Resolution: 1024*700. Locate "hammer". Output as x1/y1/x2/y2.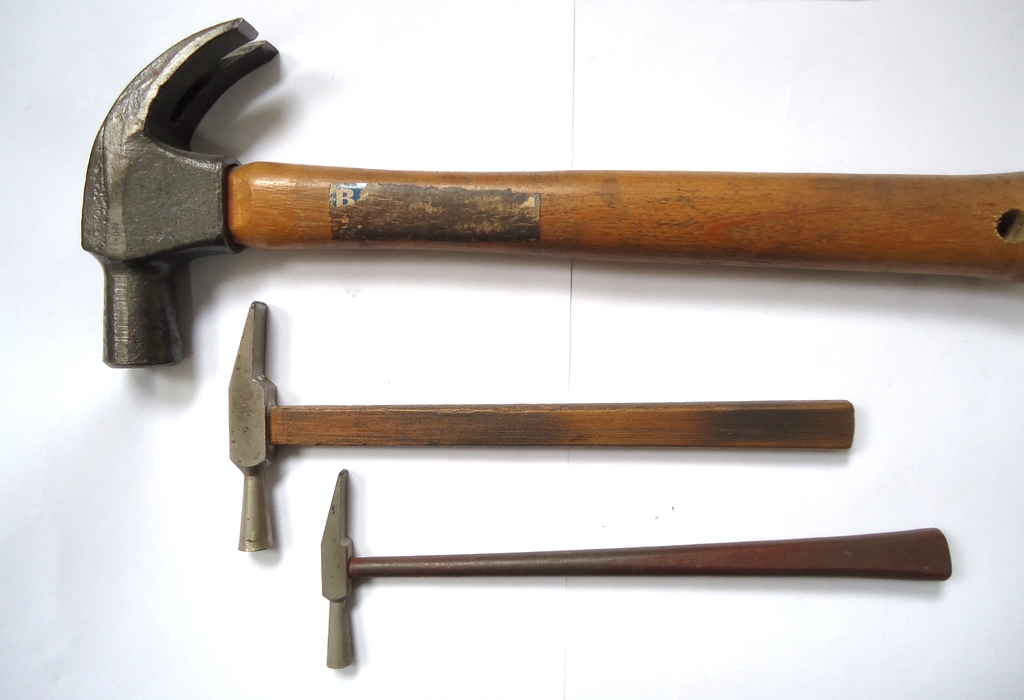
81/12/1023/368.
